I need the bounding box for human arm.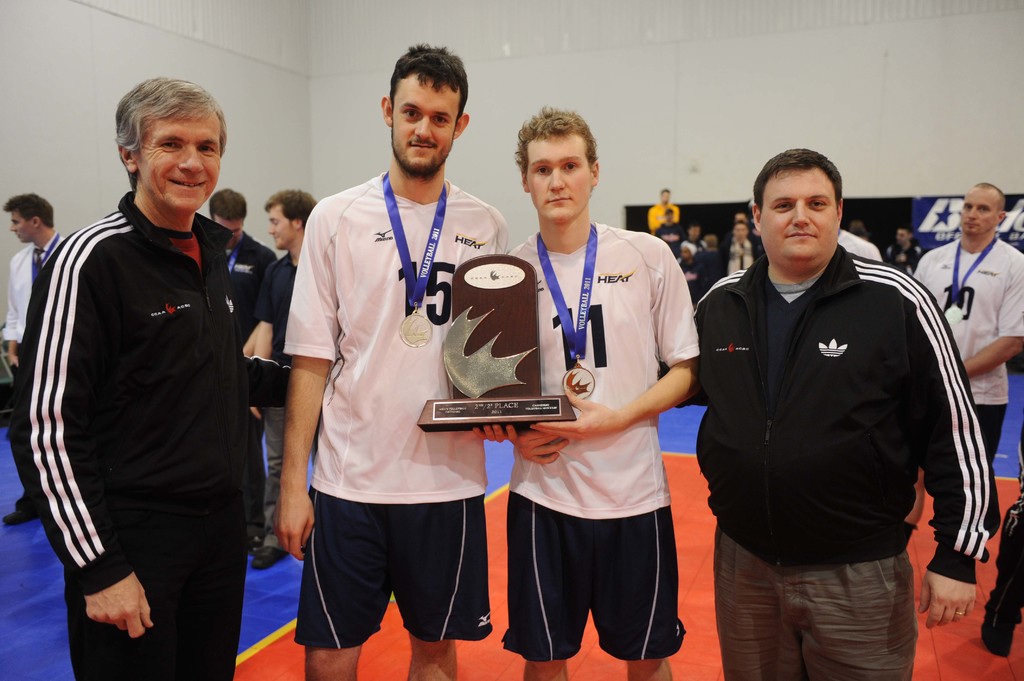
Here it is: bbox=[891, 305, 1001, 621].
